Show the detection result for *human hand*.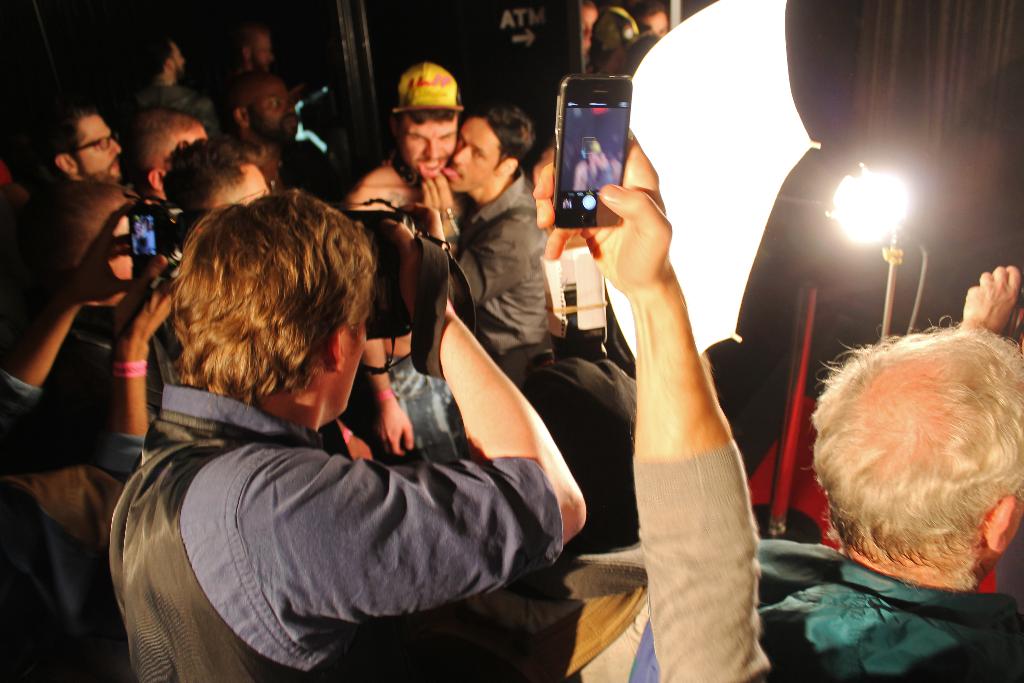
<region>423, 171, 458, 234</region>.
